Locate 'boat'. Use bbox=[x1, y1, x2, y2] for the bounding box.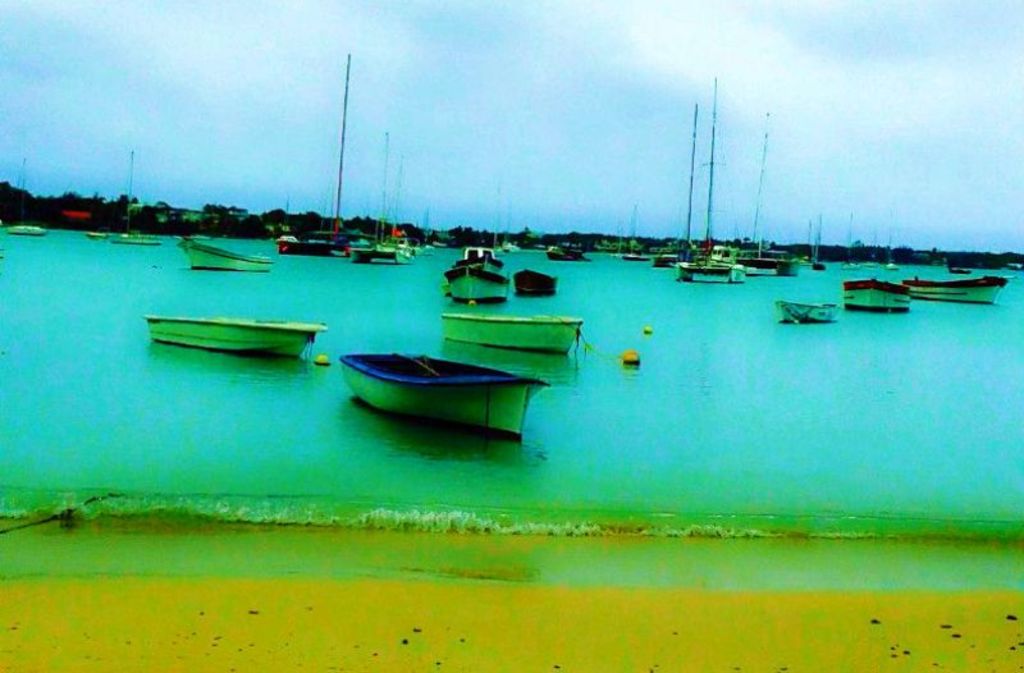
bbox=[329, 333, 561, 434].
